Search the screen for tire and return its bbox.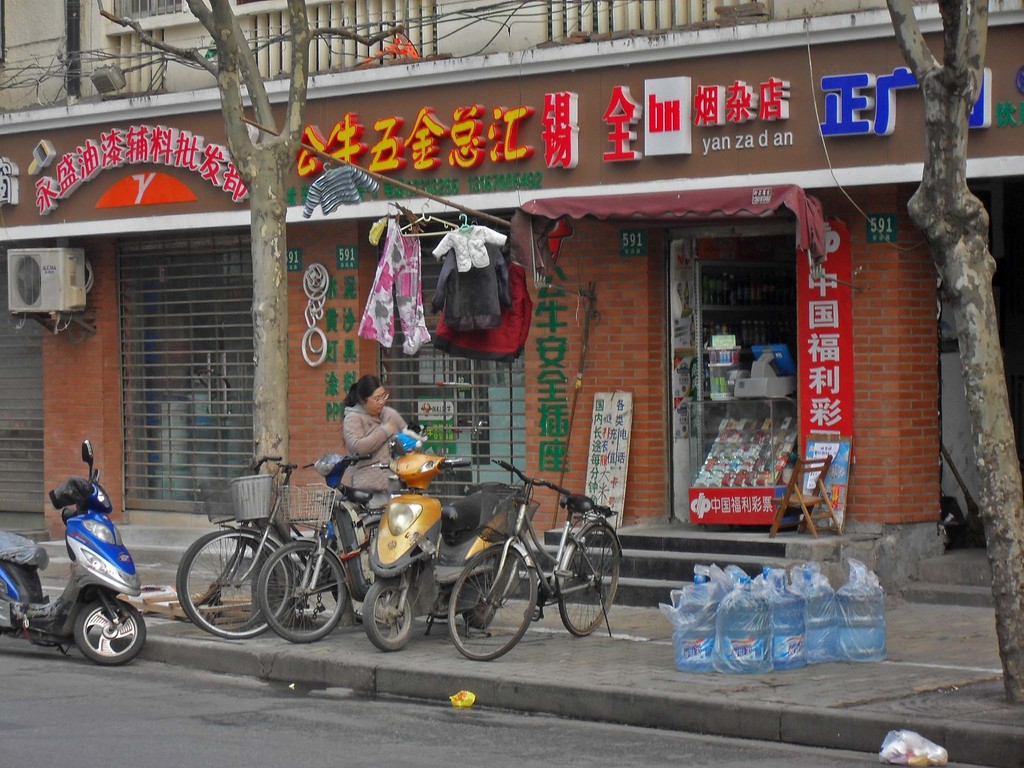
Found: [left=463, top=601, right=500, bottom=627].
